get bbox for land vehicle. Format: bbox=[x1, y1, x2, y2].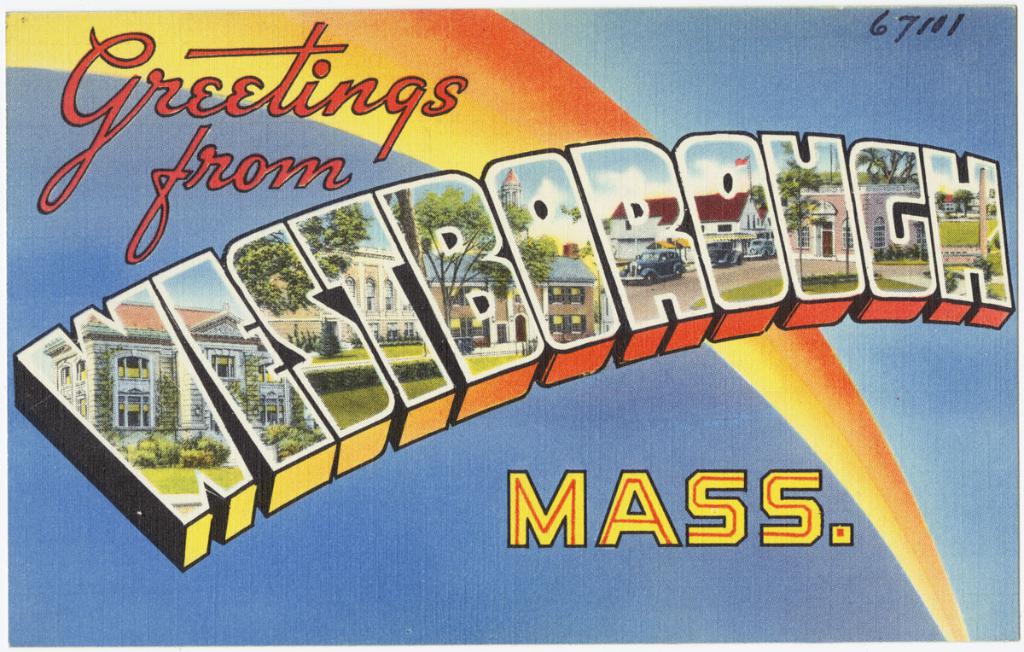
bbox=[743, 233, 775, 259].
